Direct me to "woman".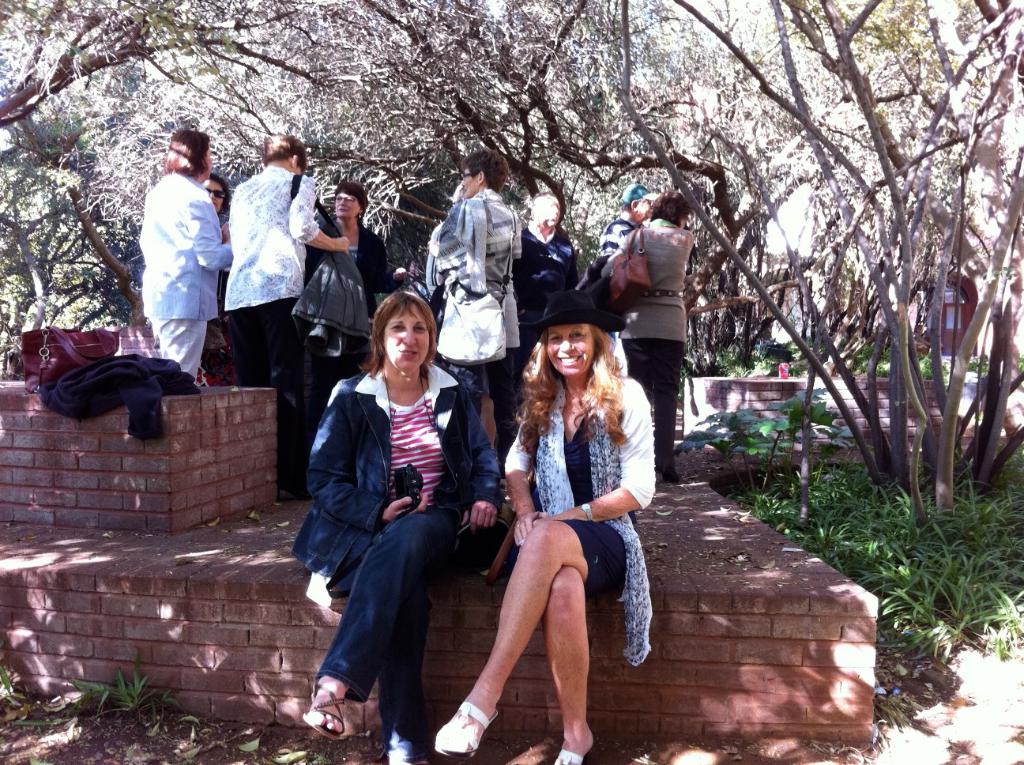
Direction: 205,175,232,219.
